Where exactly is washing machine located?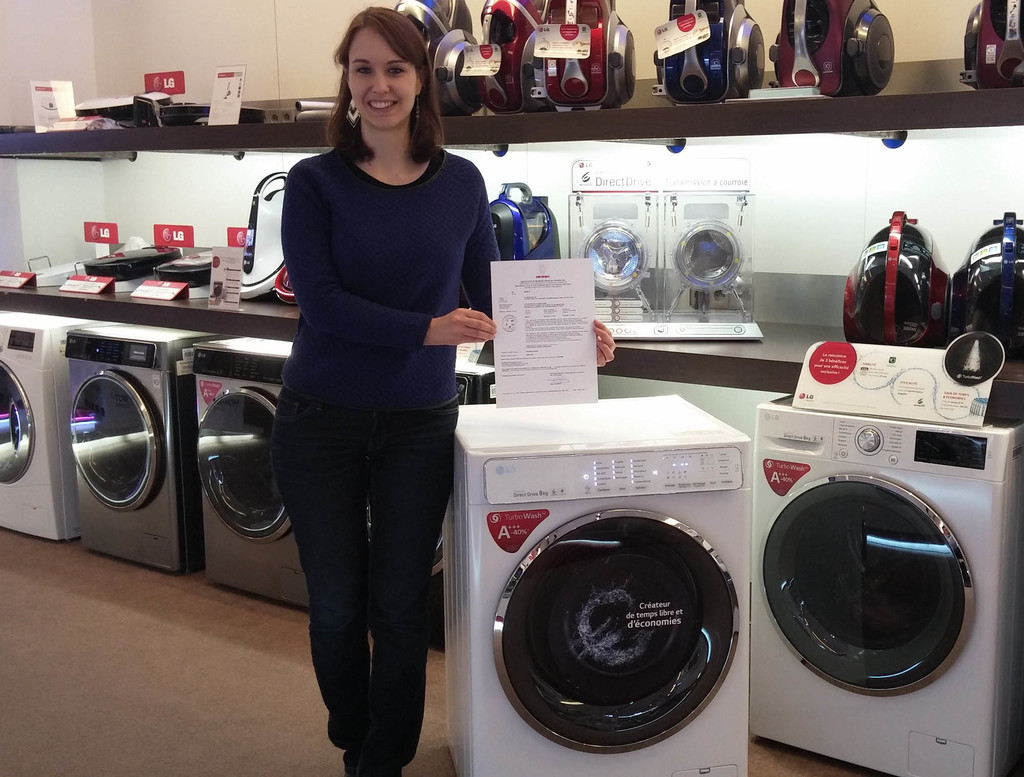
Its bounding box is bbox=[189, 331, 322, 620].
